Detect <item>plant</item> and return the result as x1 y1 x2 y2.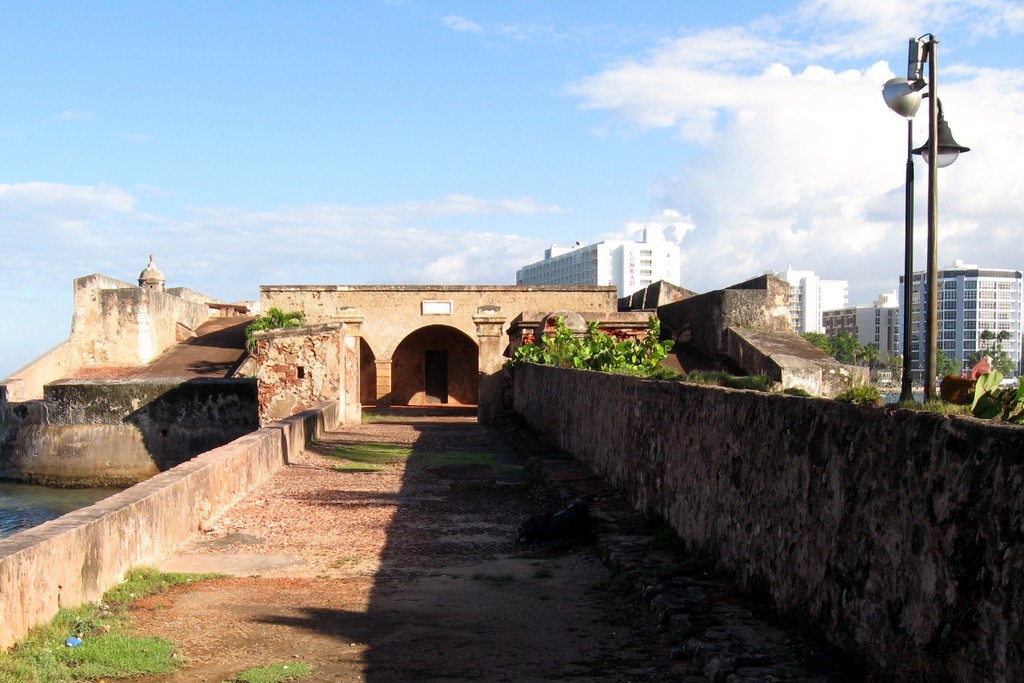
945 308 1023 417.
